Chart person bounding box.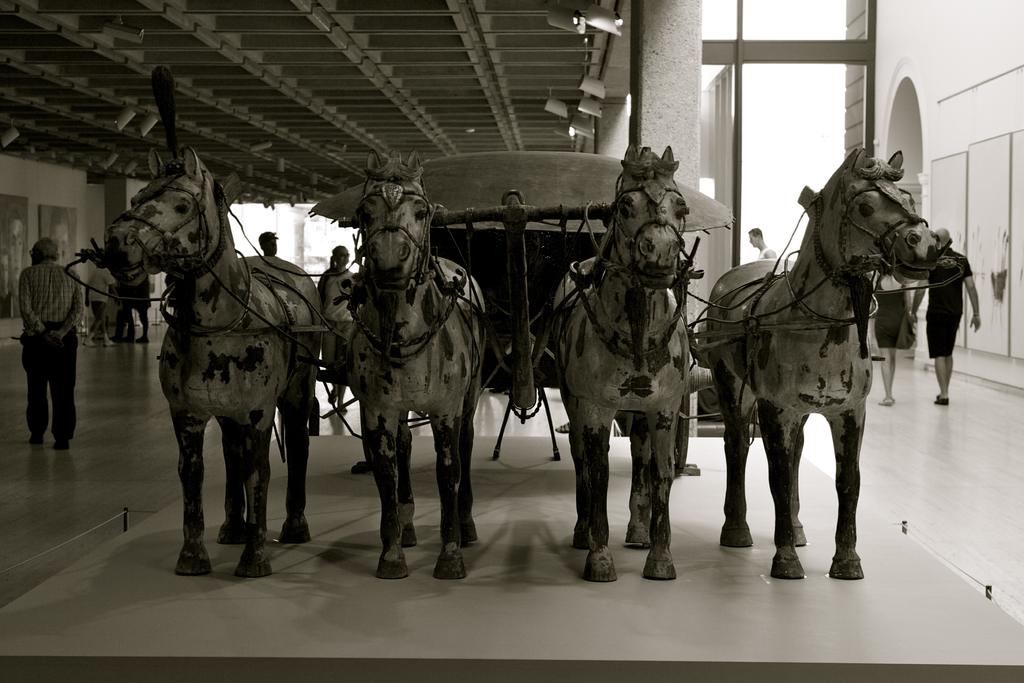
Charted: region(8, 216, 79, 457).
